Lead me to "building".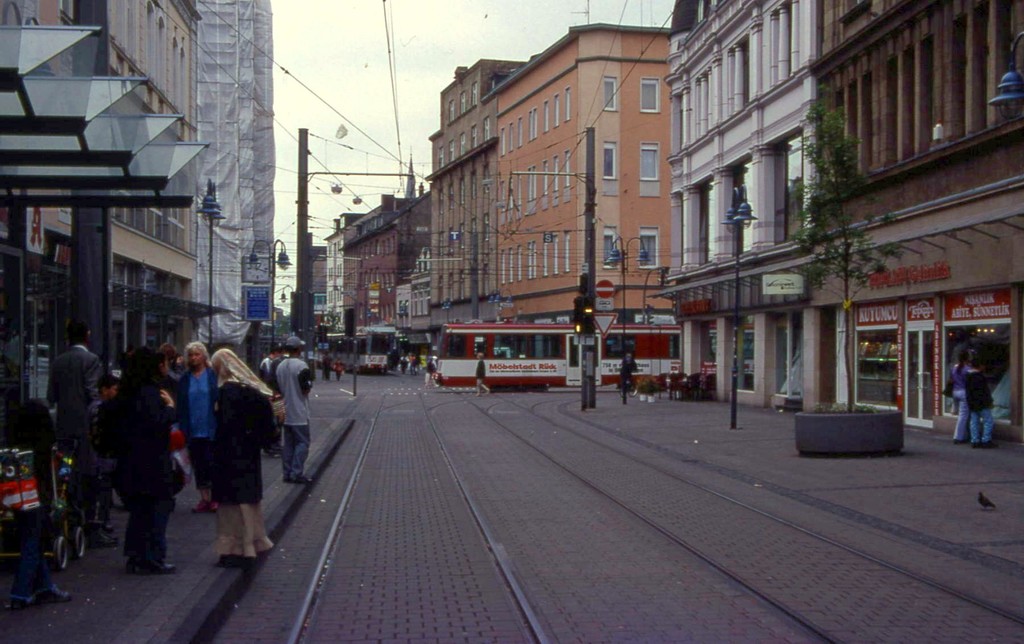
Lead to x1=194, y1=0, x2=276, y2=356.
